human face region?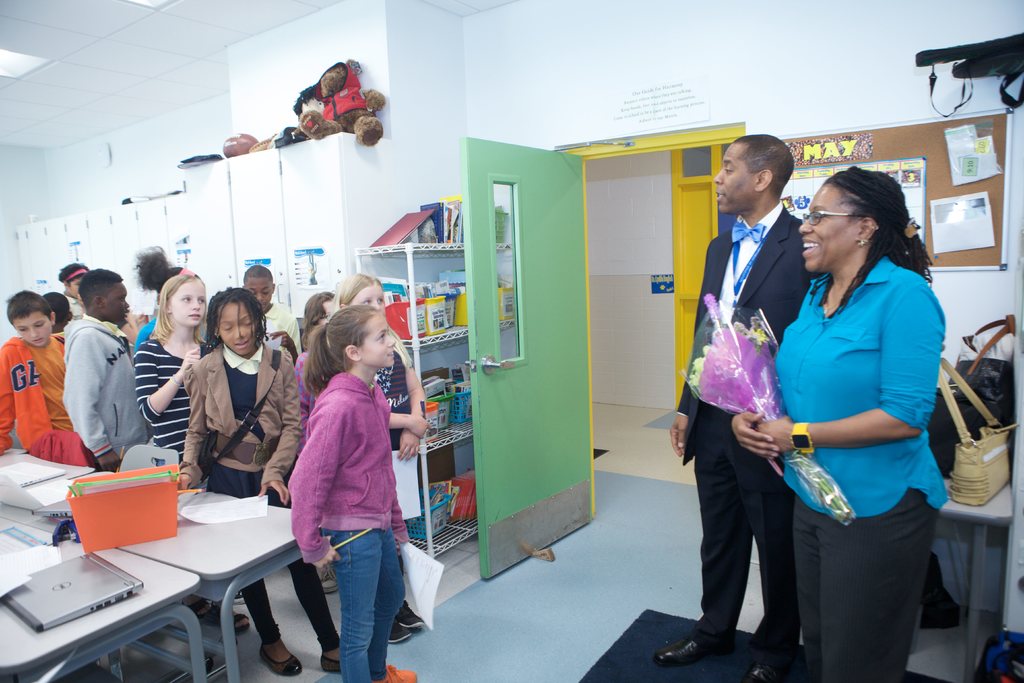
BBox(246, 270, 272, 309)
